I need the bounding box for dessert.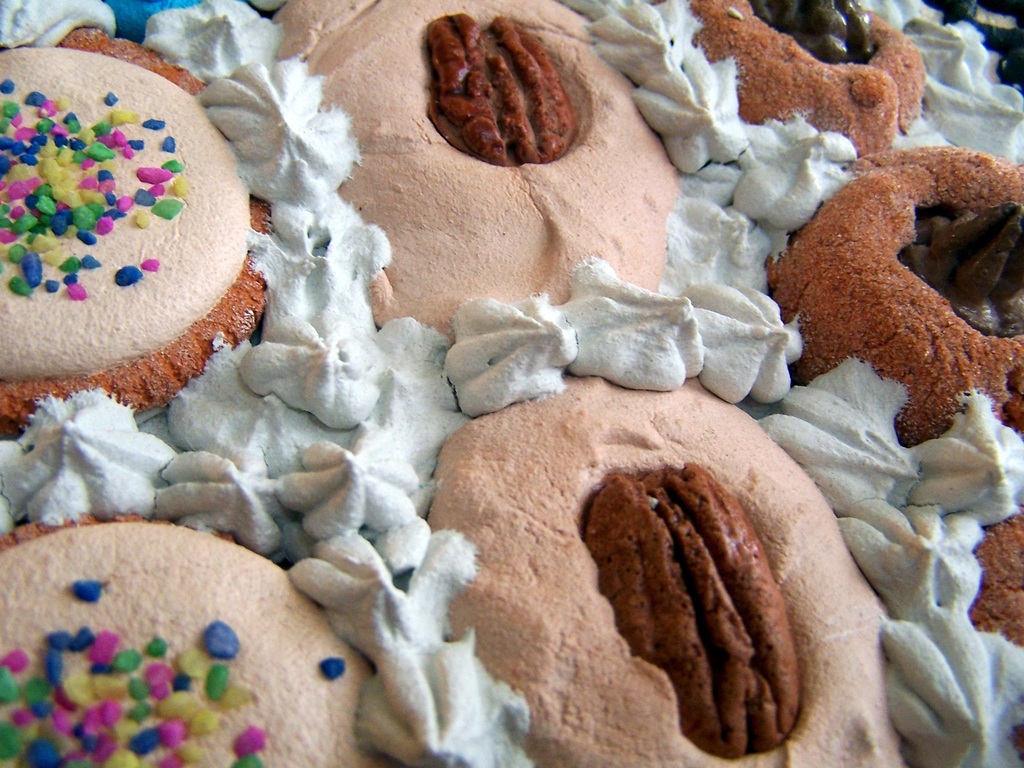
Here it is: <region>6, 63, 260, 398</region>.
